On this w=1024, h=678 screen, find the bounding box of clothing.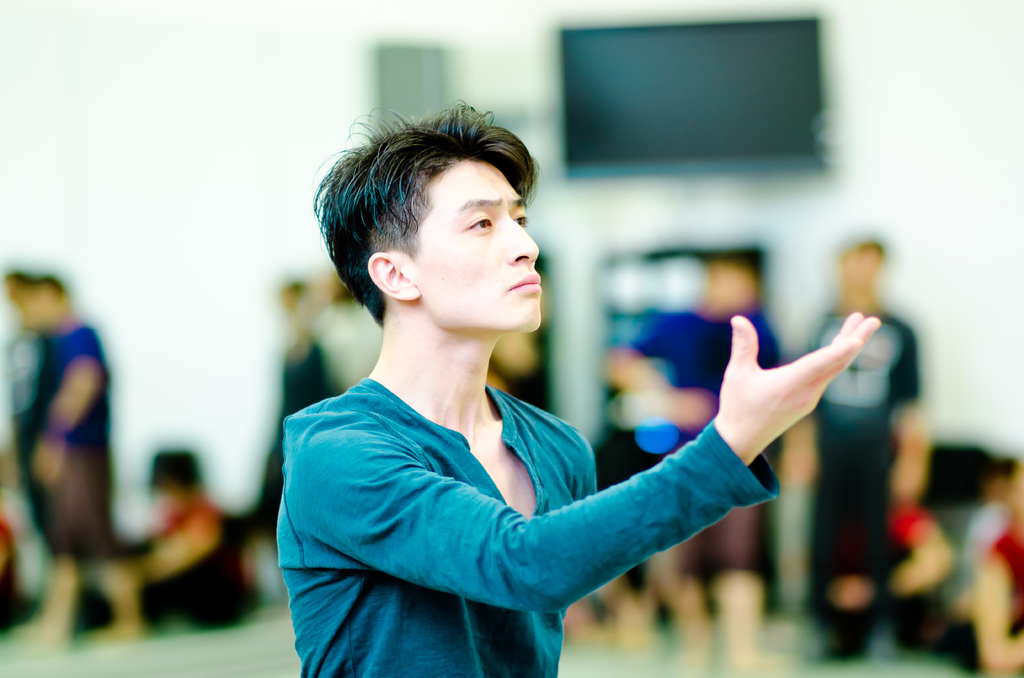
Bounding box: <bbox>114, 494, 262, 622</bbox>.
